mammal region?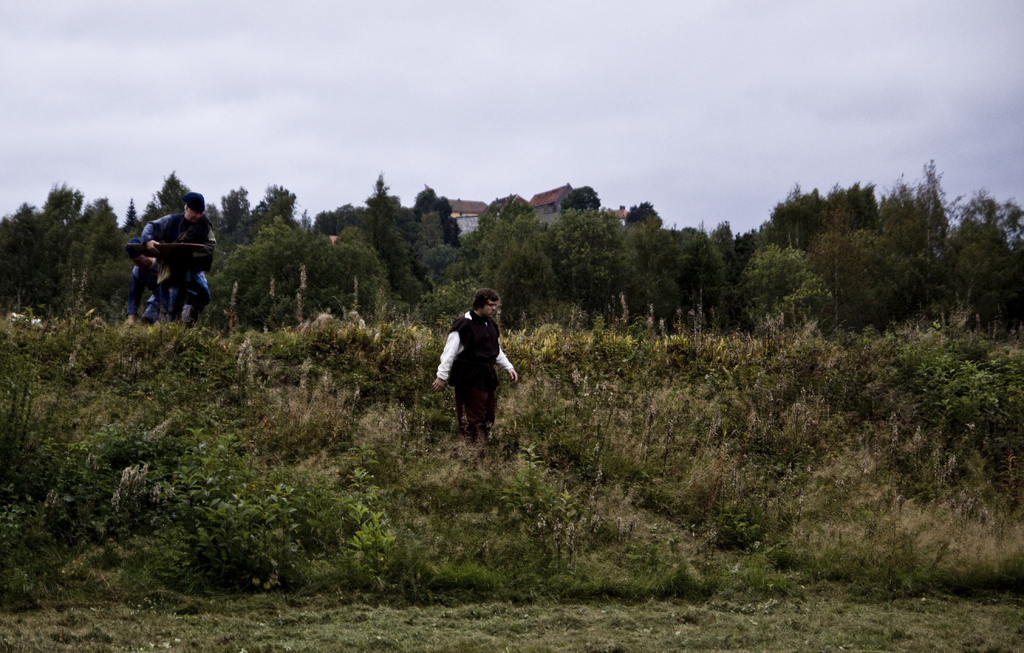
{"x1": 127, "y1": 189, "x2": 219, "y2": 324}
